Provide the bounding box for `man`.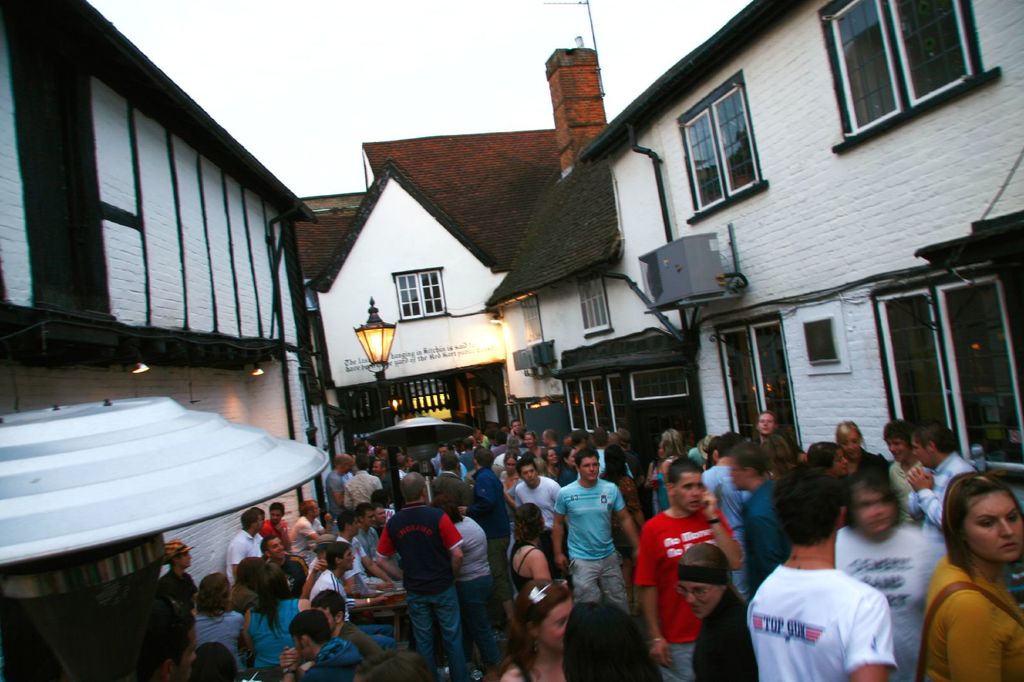
bbox=[901, 421, 977, 547].
